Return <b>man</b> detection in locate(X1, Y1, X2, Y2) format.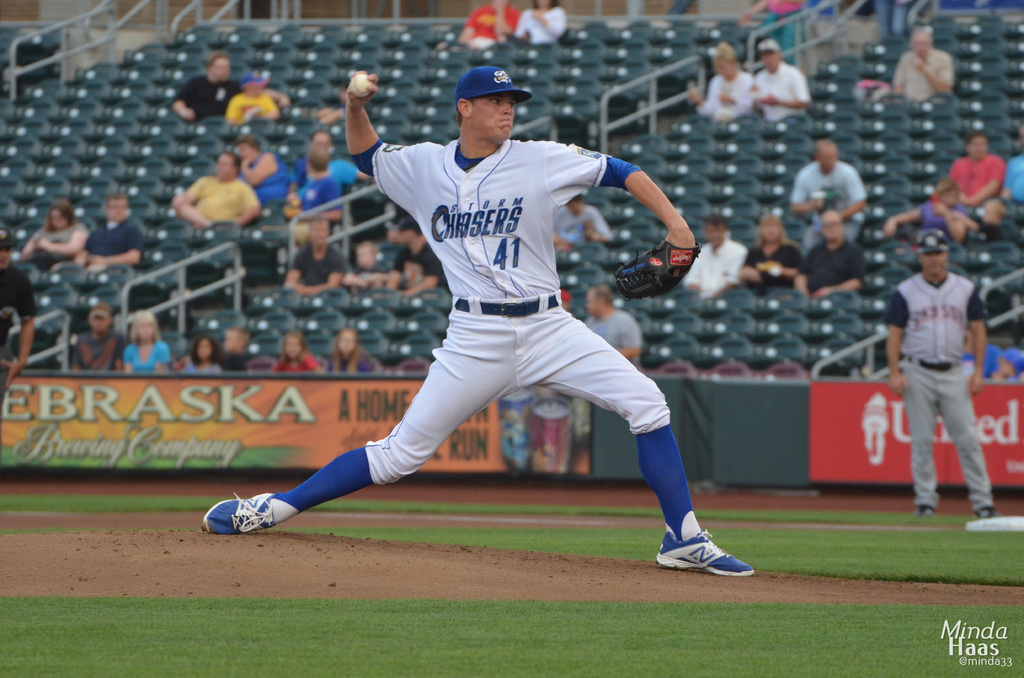
locate(892, 25, 954, 102).
